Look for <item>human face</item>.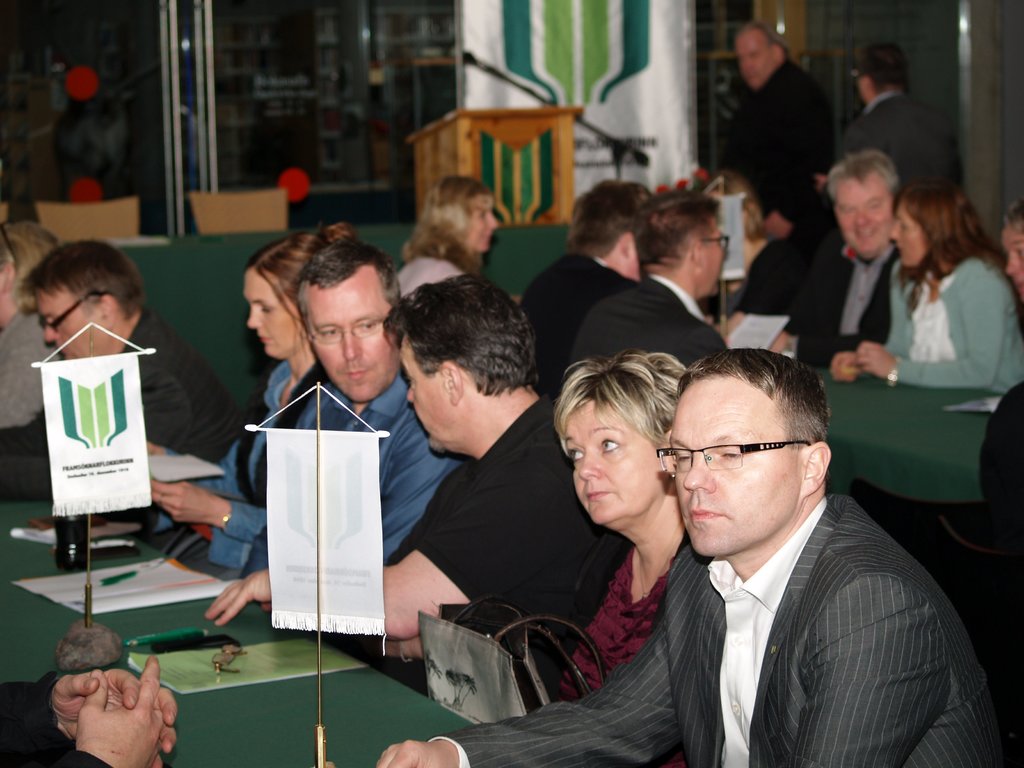
Found: bbox(885, 198, 927, 270).
